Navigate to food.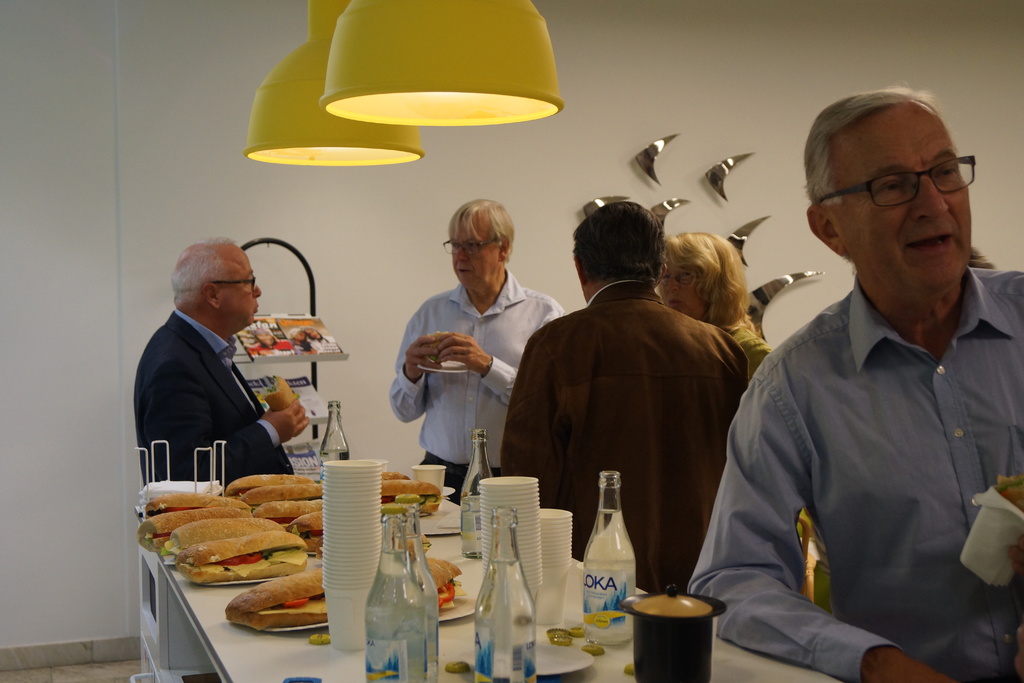
Navigation target: box(381, 466, 441, 516).
